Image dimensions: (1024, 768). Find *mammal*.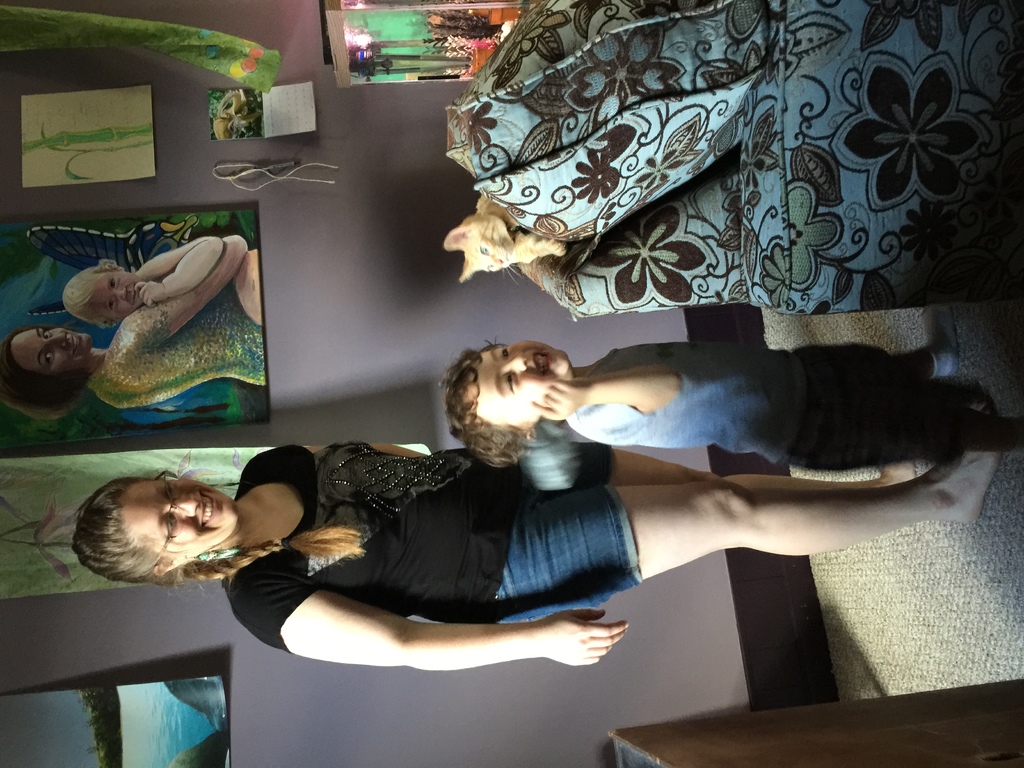
box(443, 189, 568, 295).
